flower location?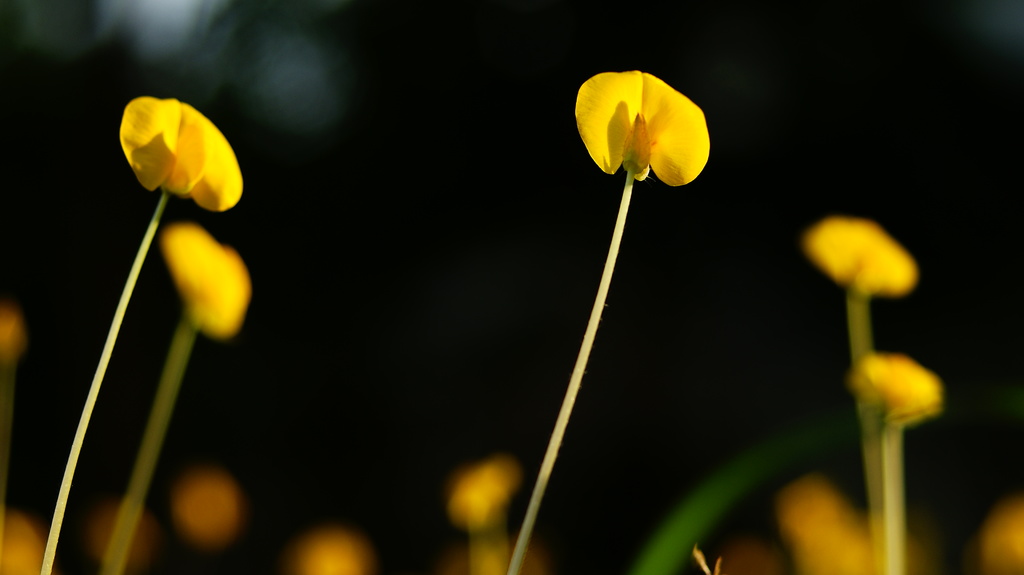
[x1=447, y1=458, x2=554, y2=574]
